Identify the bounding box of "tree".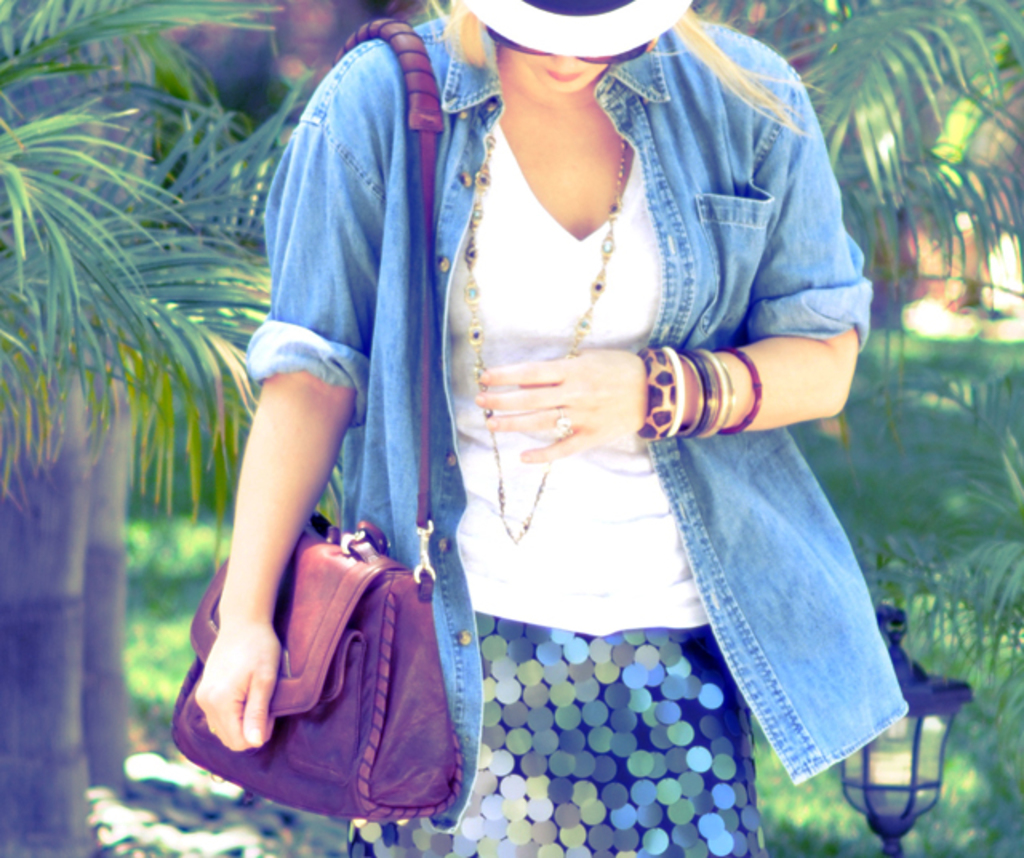
x1=0 y1=0 x2=386 y2=735.
